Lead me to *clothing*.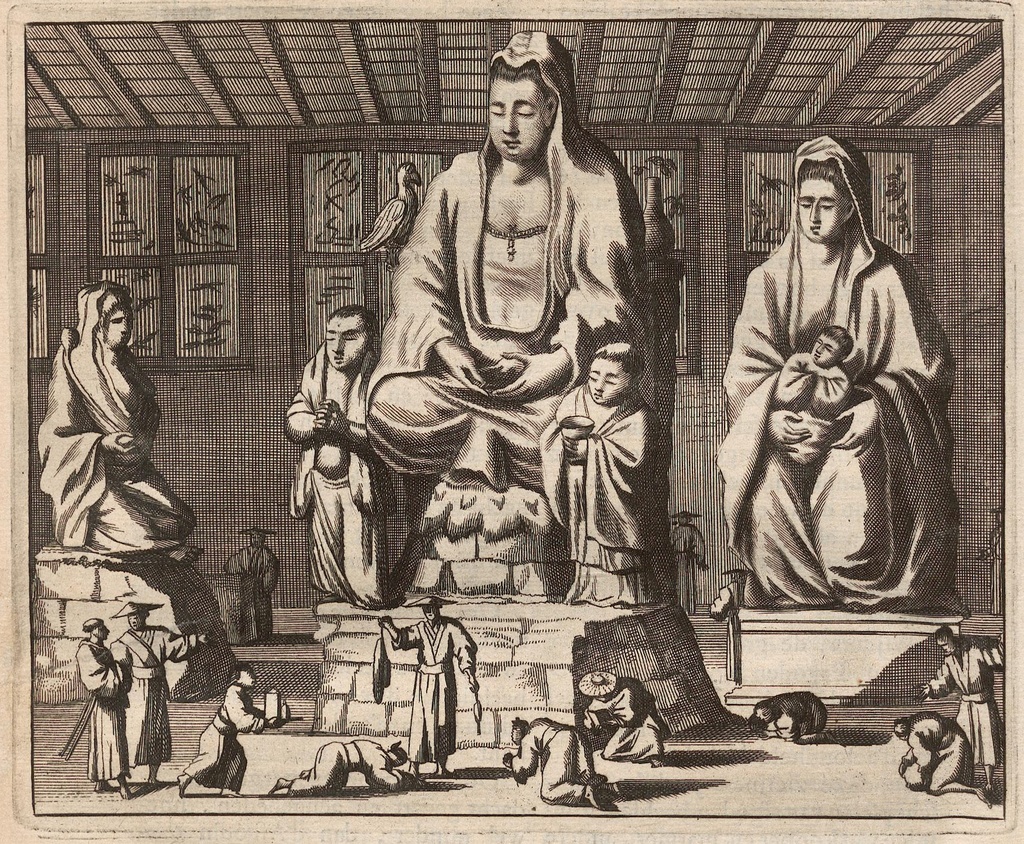
Lead to (left=528, top=352, right=644, bottom=611).
